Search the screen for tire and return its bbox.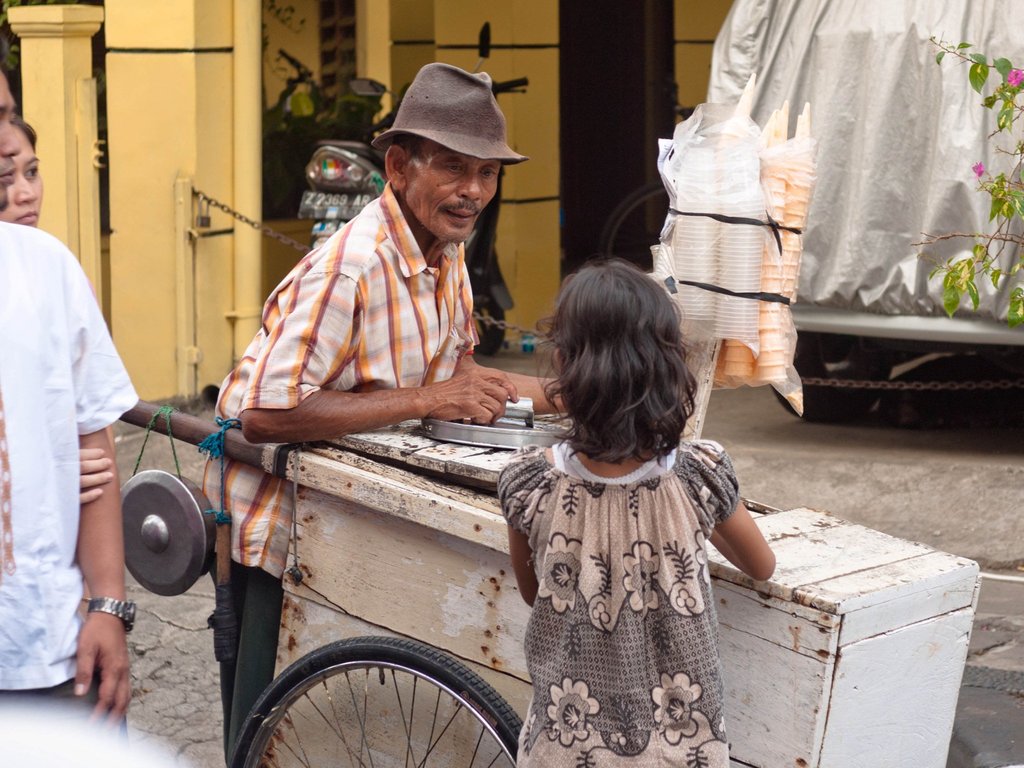
Found: [left=599, top=182, right=671, bottom=275].
